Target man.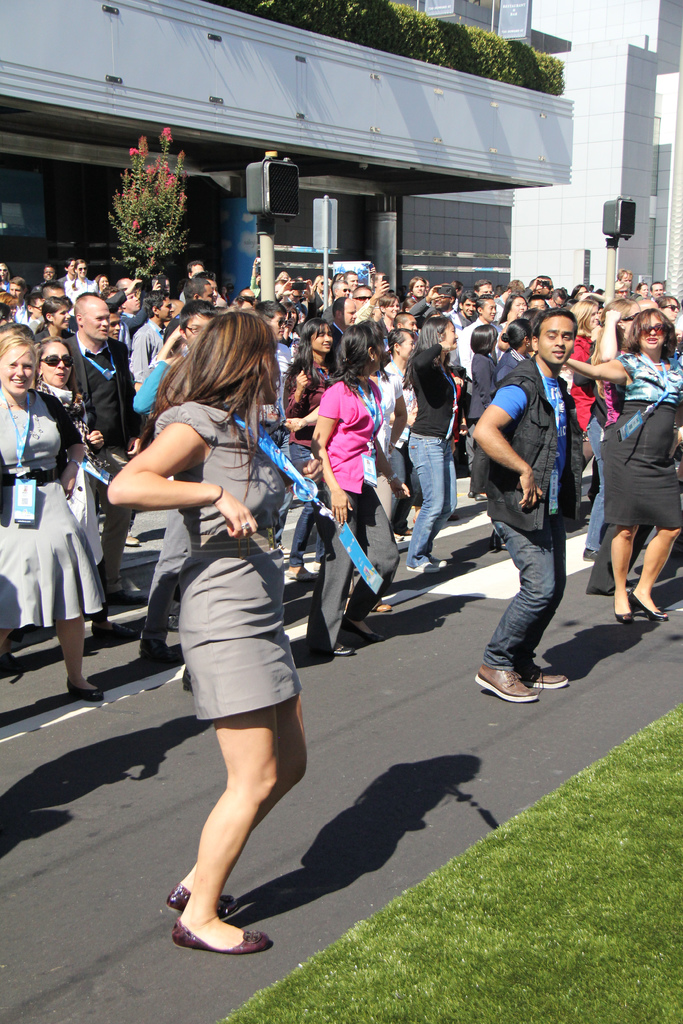
Target region: region(327, 292, 365, 350).
